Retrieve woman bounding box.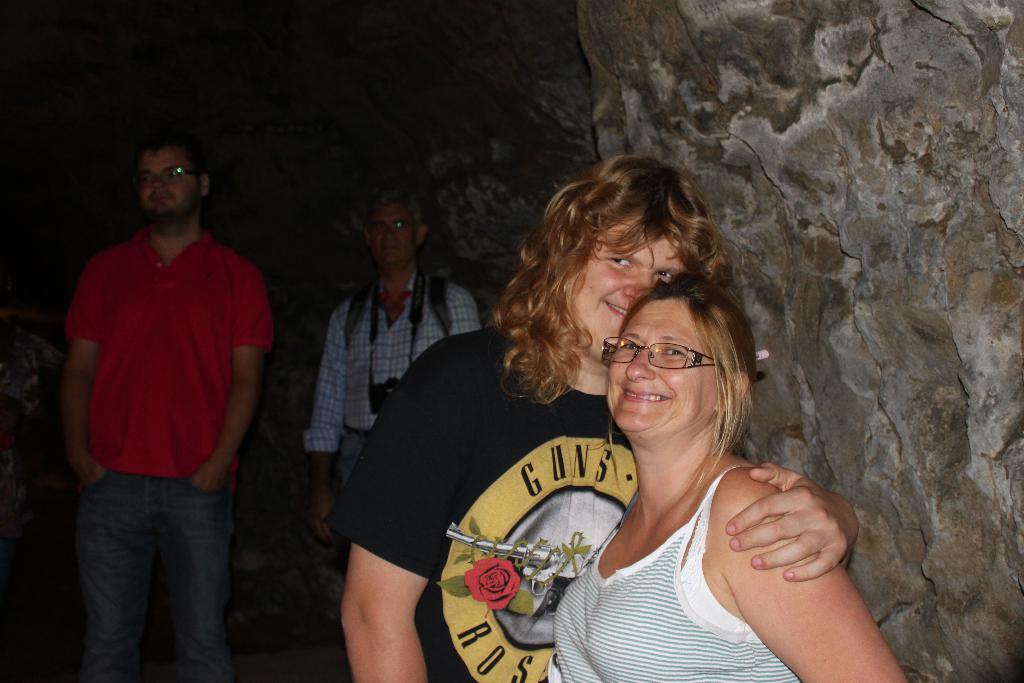
Bounding box: locate(562, 276, 912, 682).
